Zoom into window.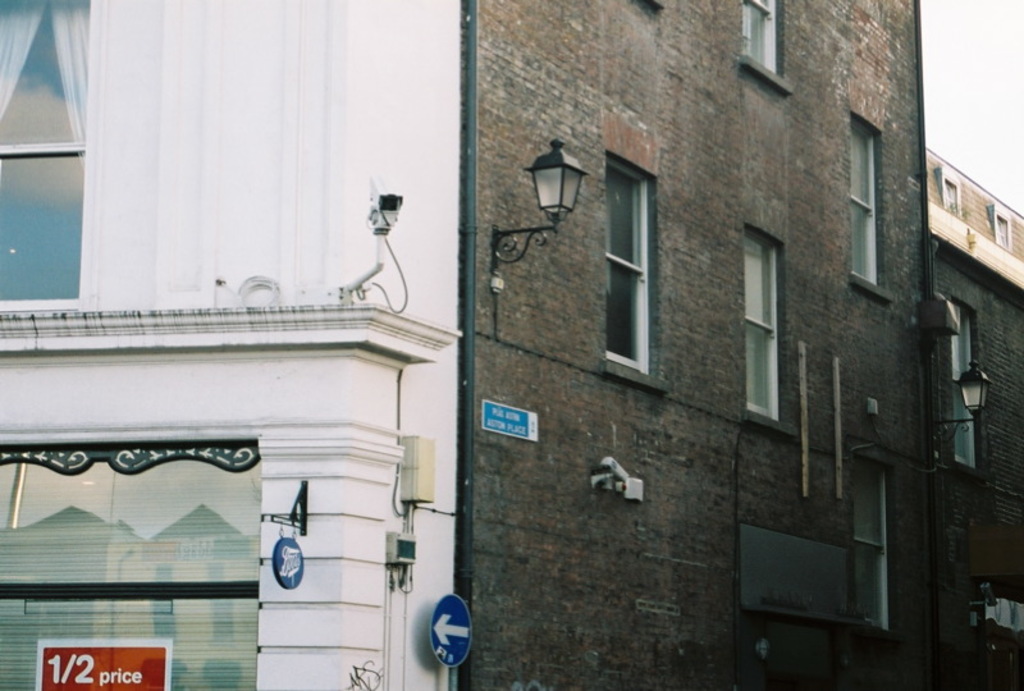
Zoom target: 951, 294, 986, 479.
